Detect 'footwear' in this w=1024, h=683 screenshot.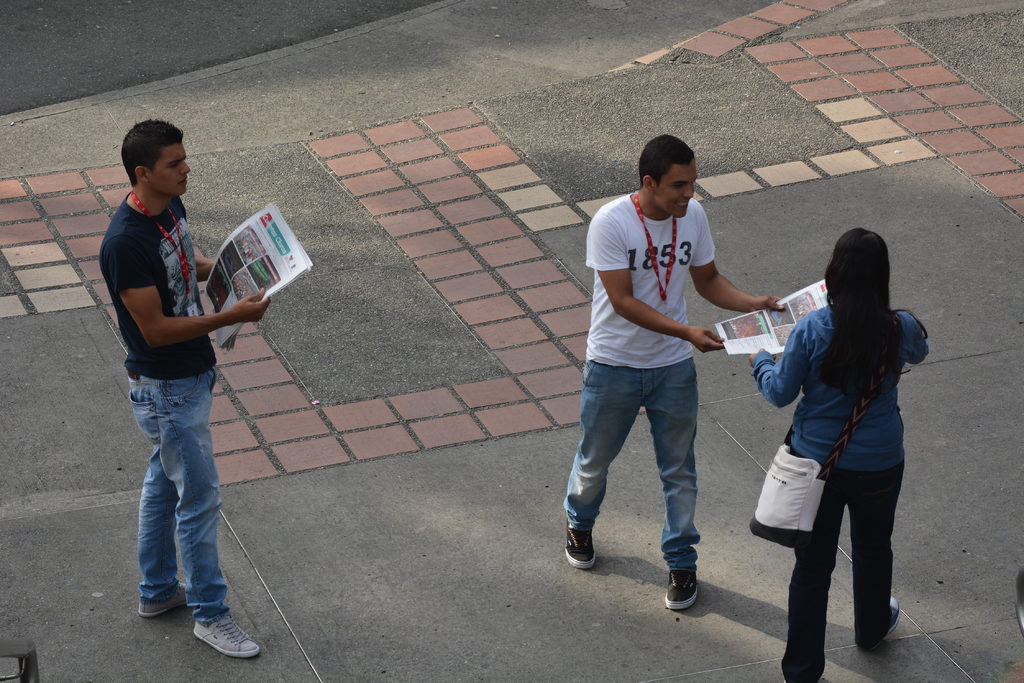
Detection: [left=140, top=577, right=190, bottom=620].
